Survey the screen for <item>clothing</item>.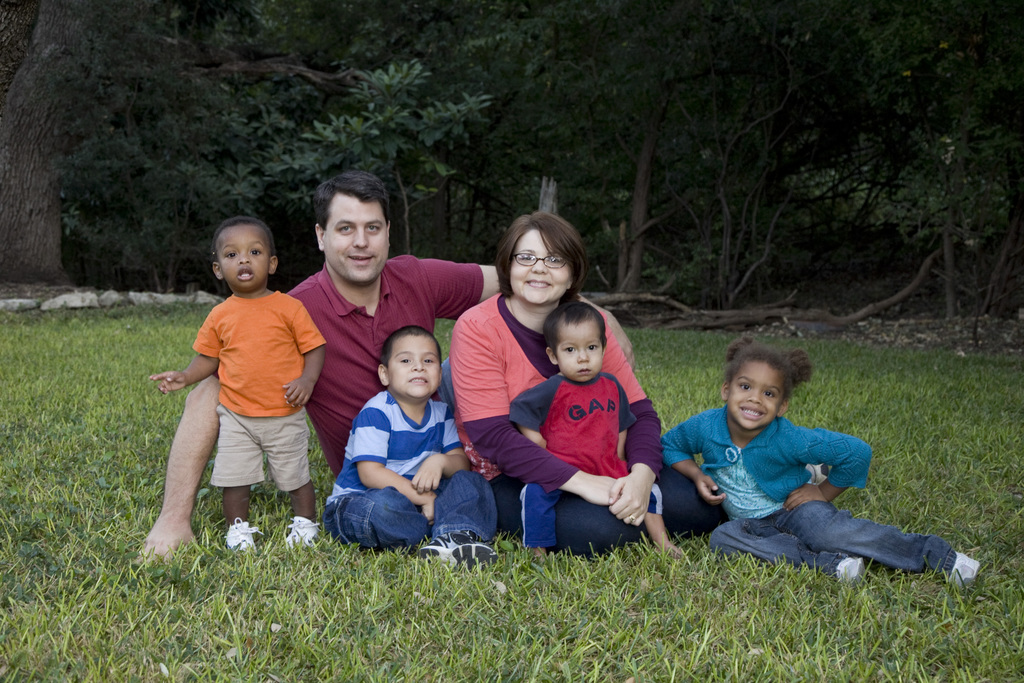
Survey found: BBox(435, 272, 667, 557).
